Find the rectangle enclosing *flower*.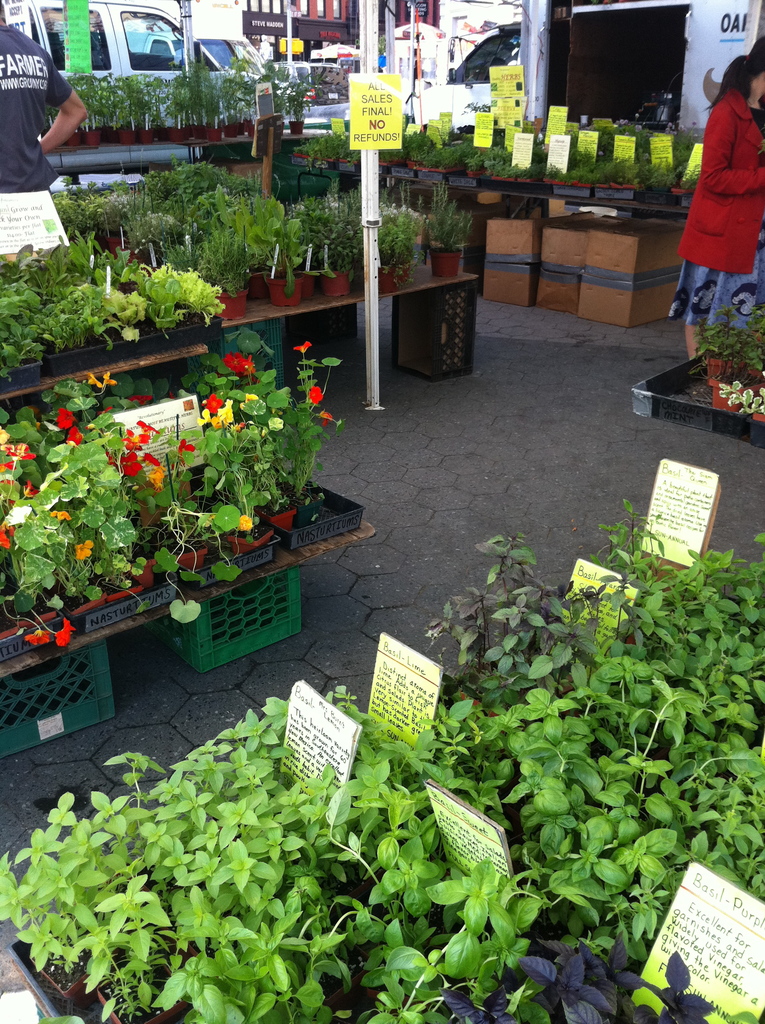
302 387 328 406.
